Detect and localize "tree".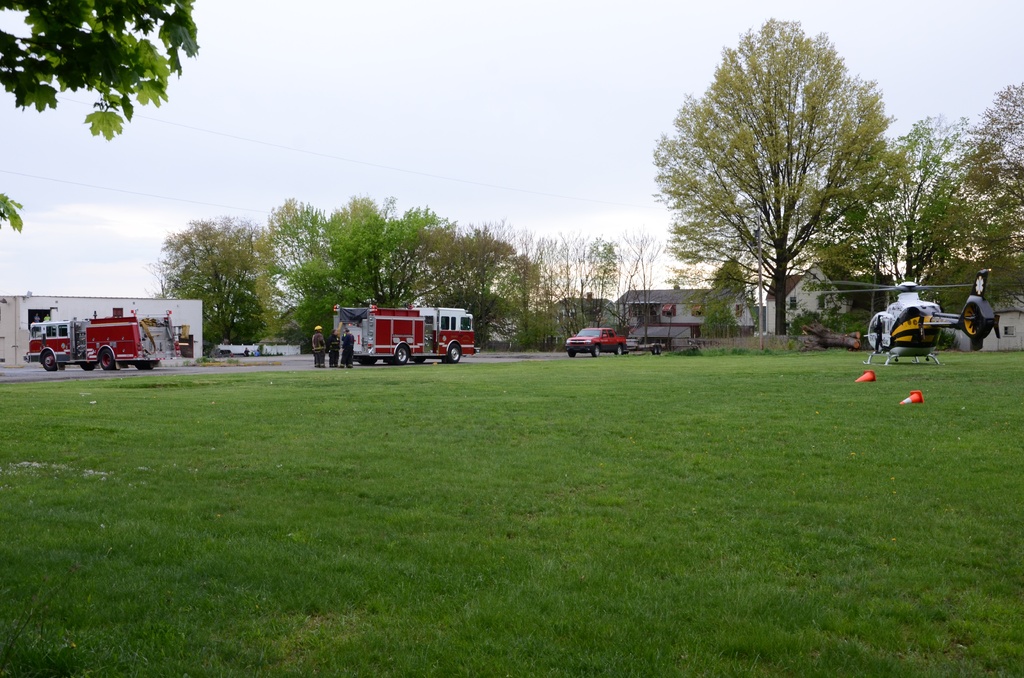
Localized at {"x1": 698, "y1": 249, "x2": 751, "y2": 339}.
